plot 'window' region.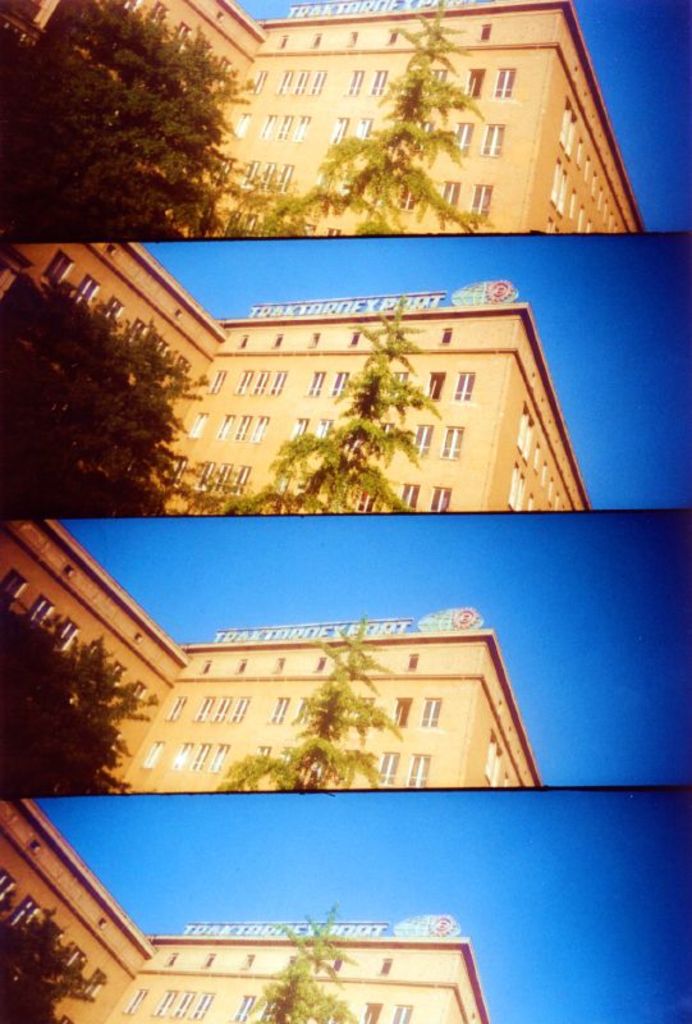
Plotted at <box>69,271,100,305</box>.
